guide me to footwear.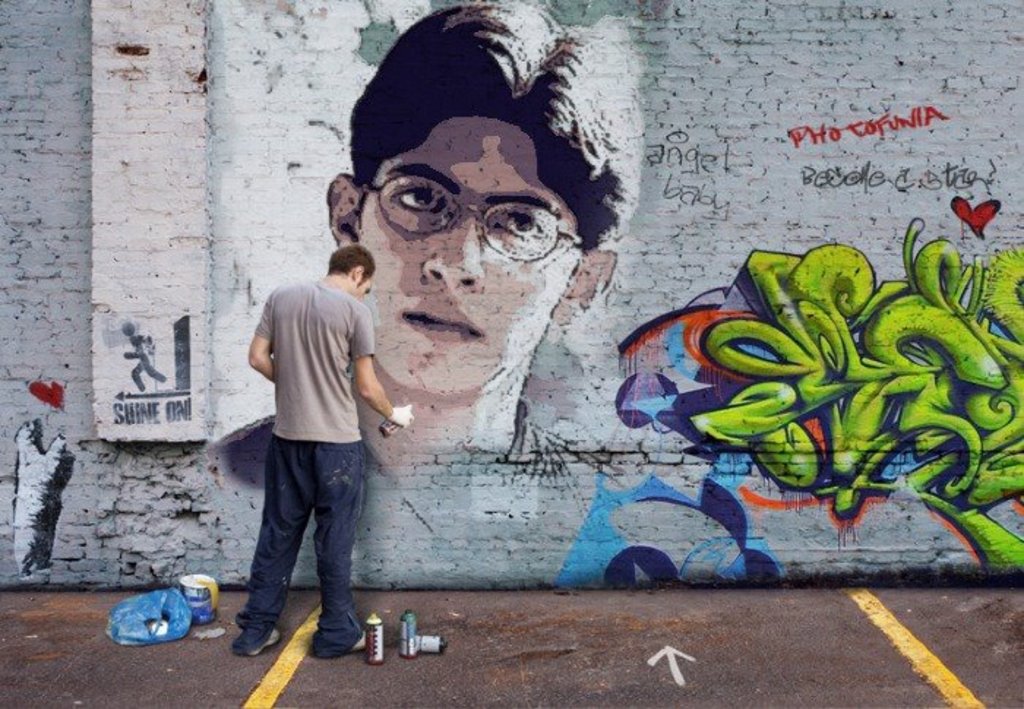
Guidance: [233, 626, 287, 659].
